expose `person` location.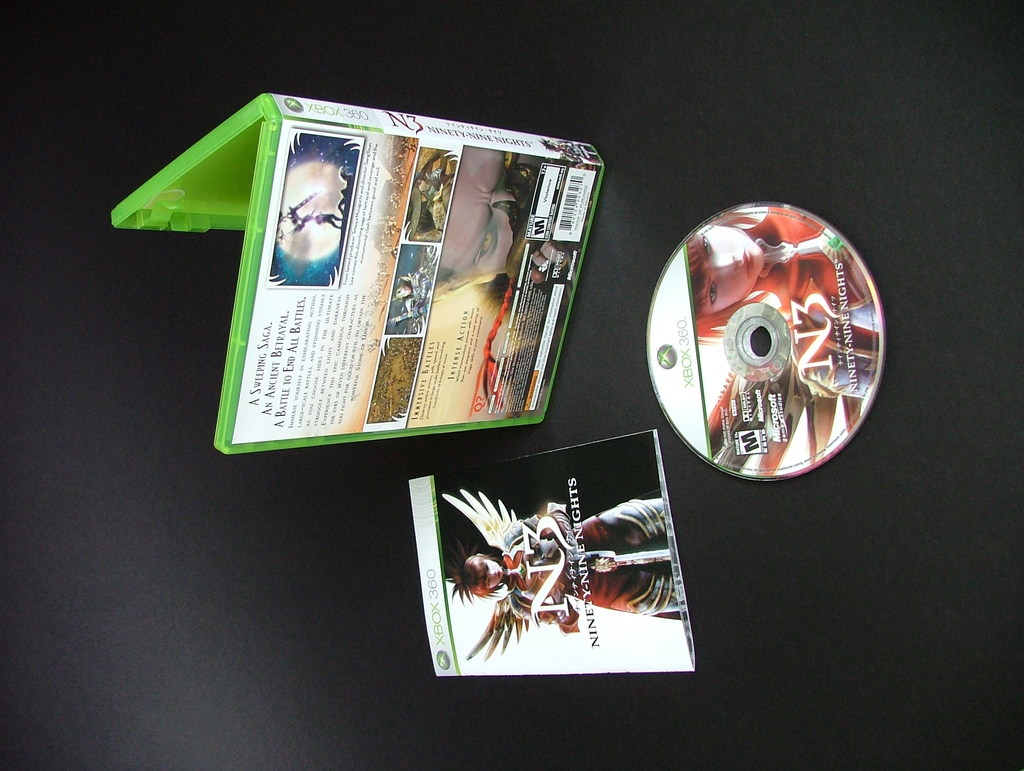
Exposed at {"left": 445, "top": 510, "right": 675, "bottom": 637}.
